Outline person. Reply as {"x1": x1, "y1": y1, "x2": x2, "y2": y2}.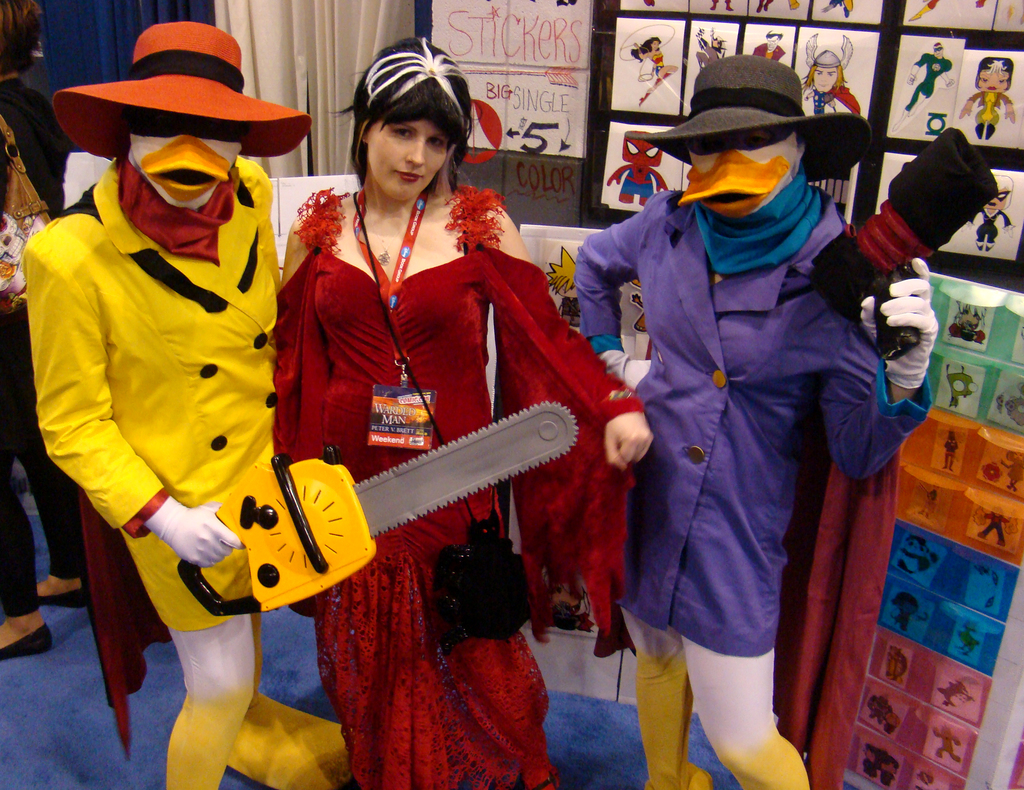
{"x1": 275, "y1": 36, "x2": 662, "y2": 789}.
